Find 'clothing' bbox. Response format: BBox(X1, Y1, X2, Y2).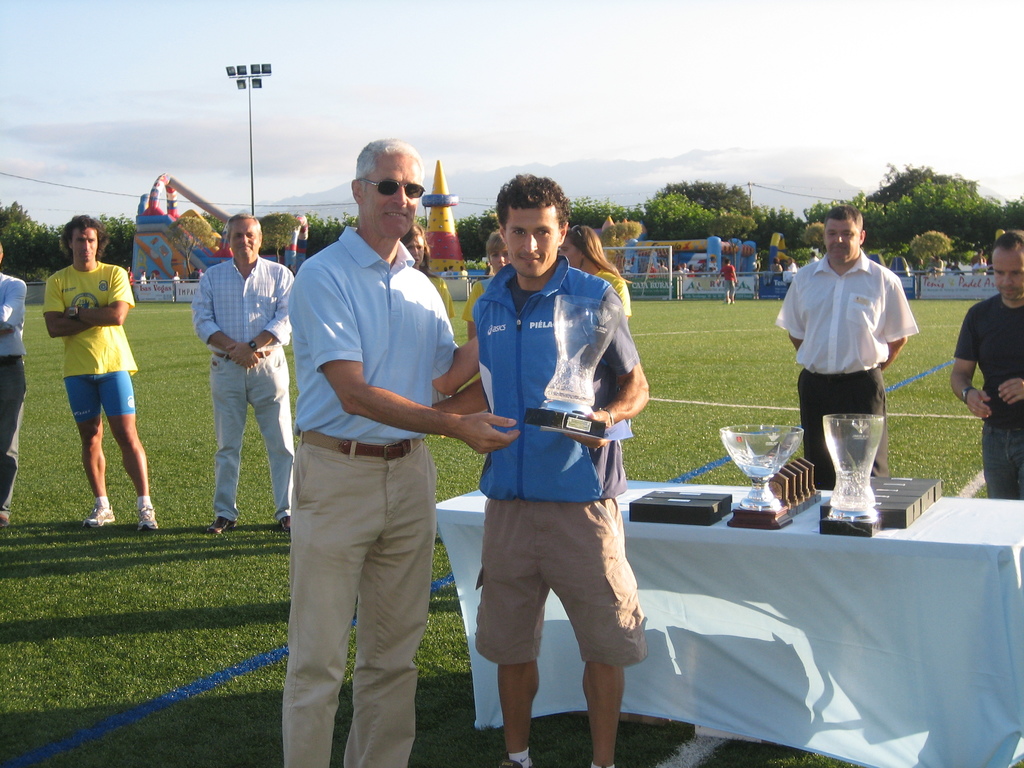
BBox(429, 273, 451, 319).
